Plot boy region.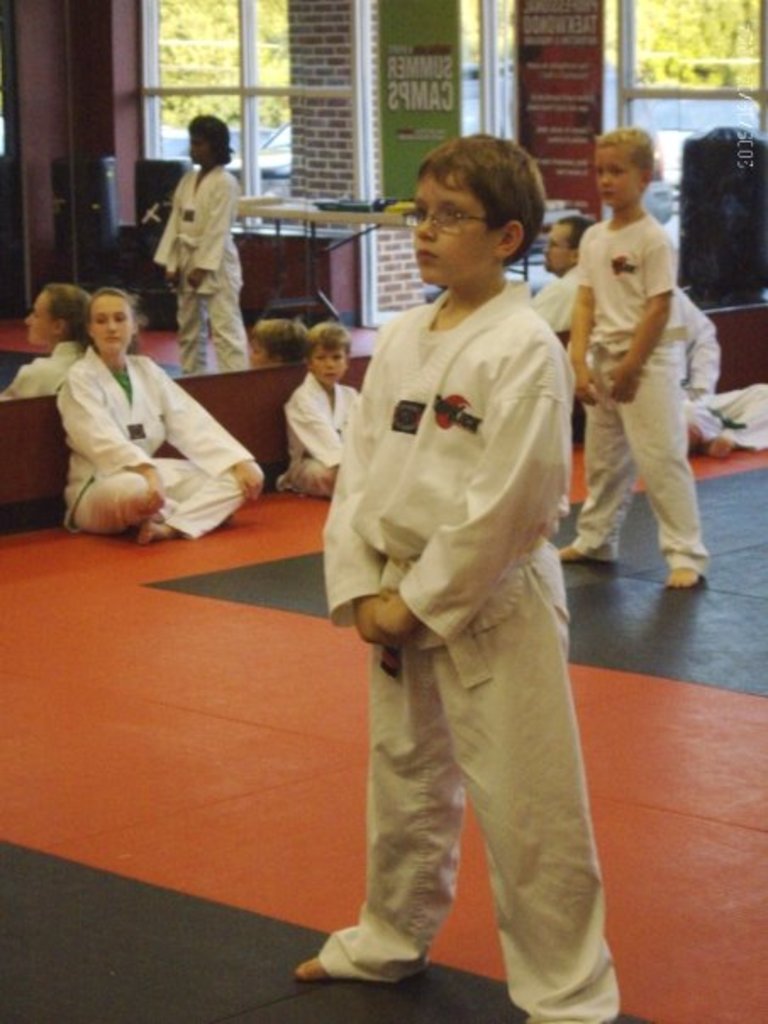
Plotted at 263,303,383,487.
